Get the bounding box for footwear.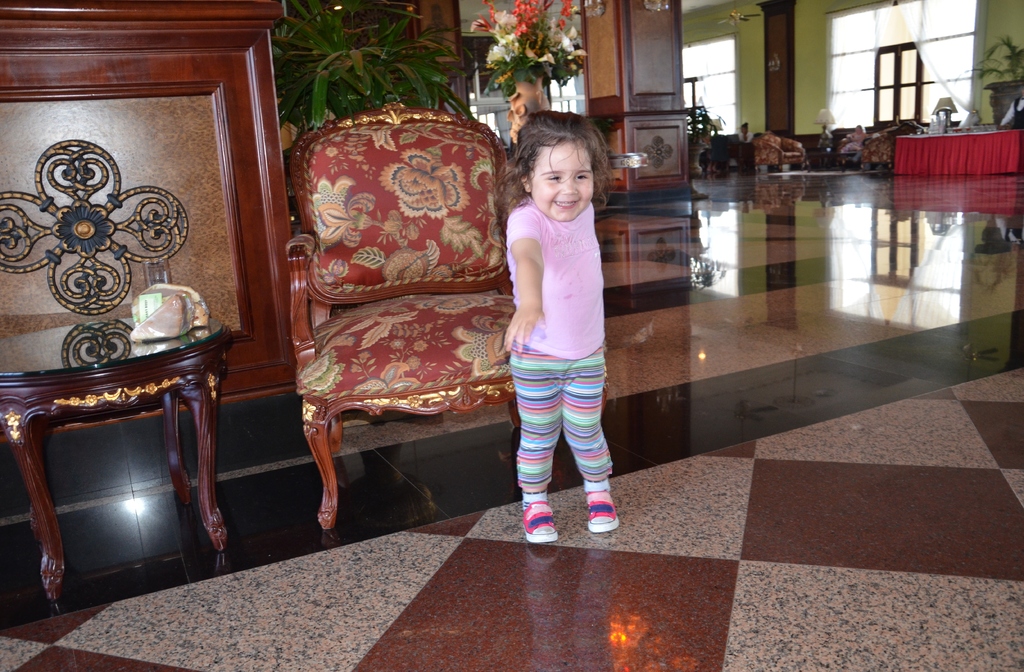
<bbox>524, 500, 558, 541</bbox>.
